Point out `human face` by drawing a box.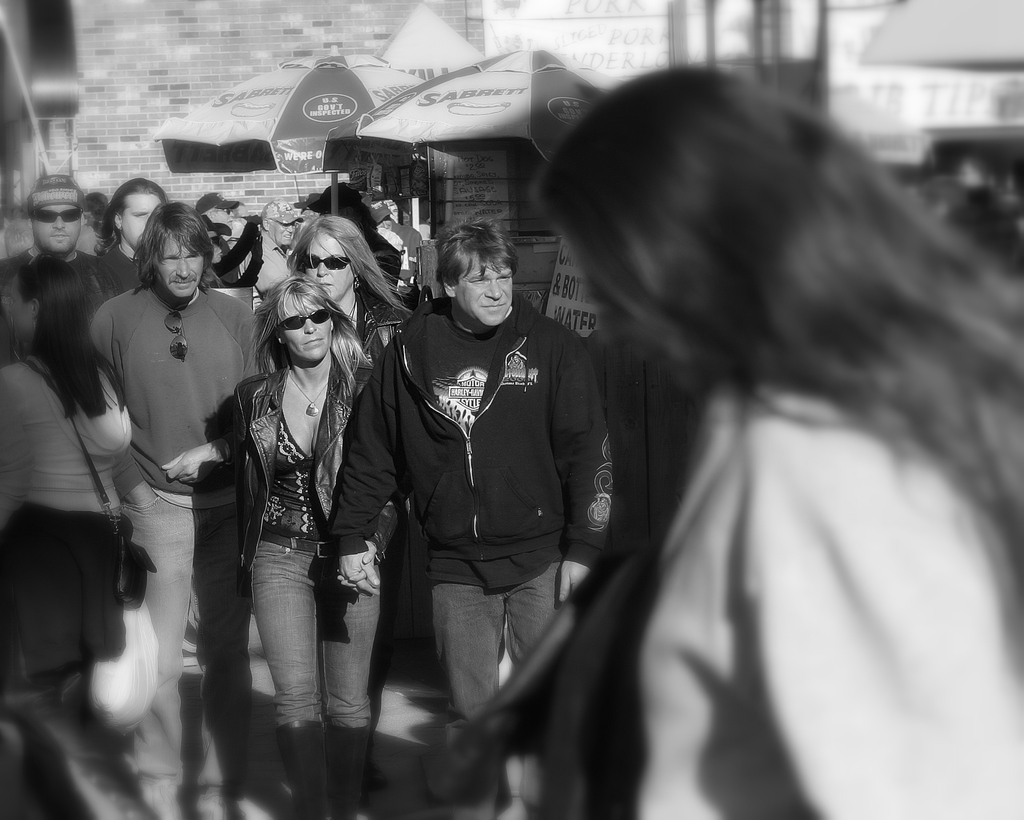
locate(22, 195, 75, 243).
